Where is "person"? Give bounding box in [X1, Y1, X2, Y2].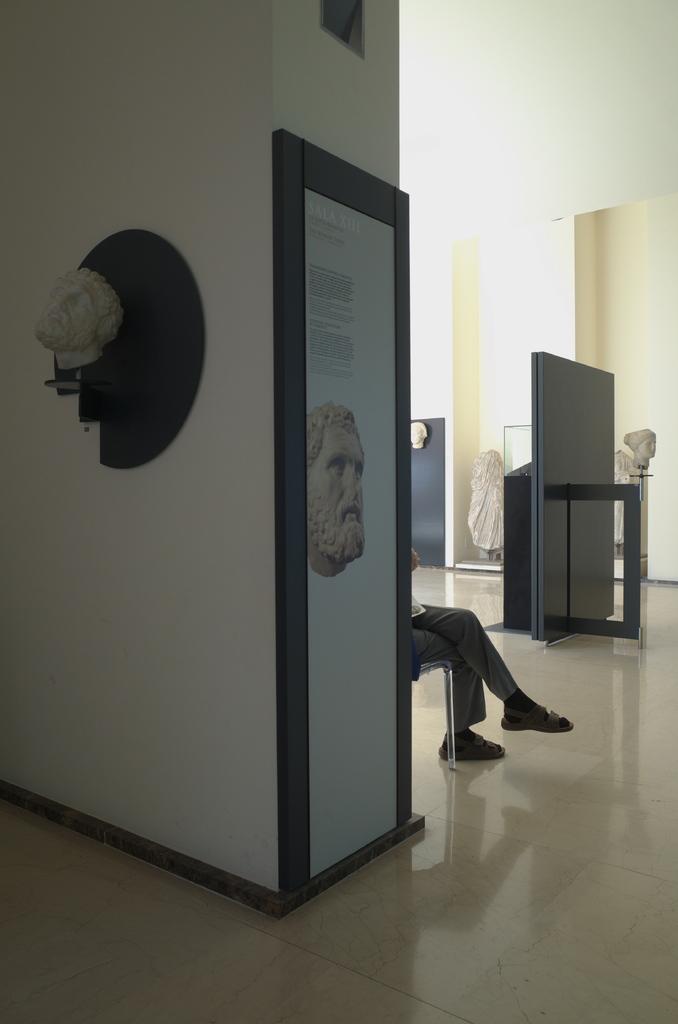
[36, 264, 124, 369].
